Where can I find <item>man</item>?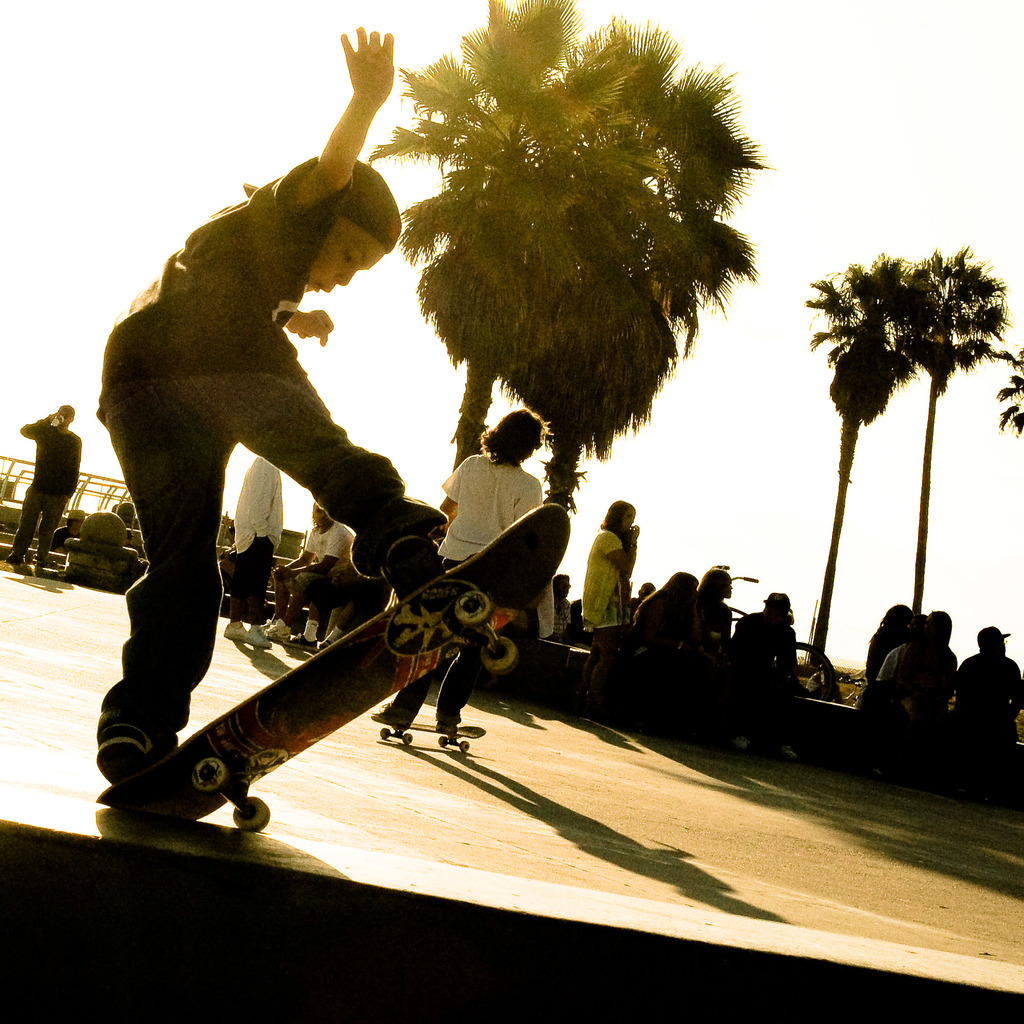
You can find it at {"x1": 24, "y1": 401, "x2": 86, "y2": 579}.
